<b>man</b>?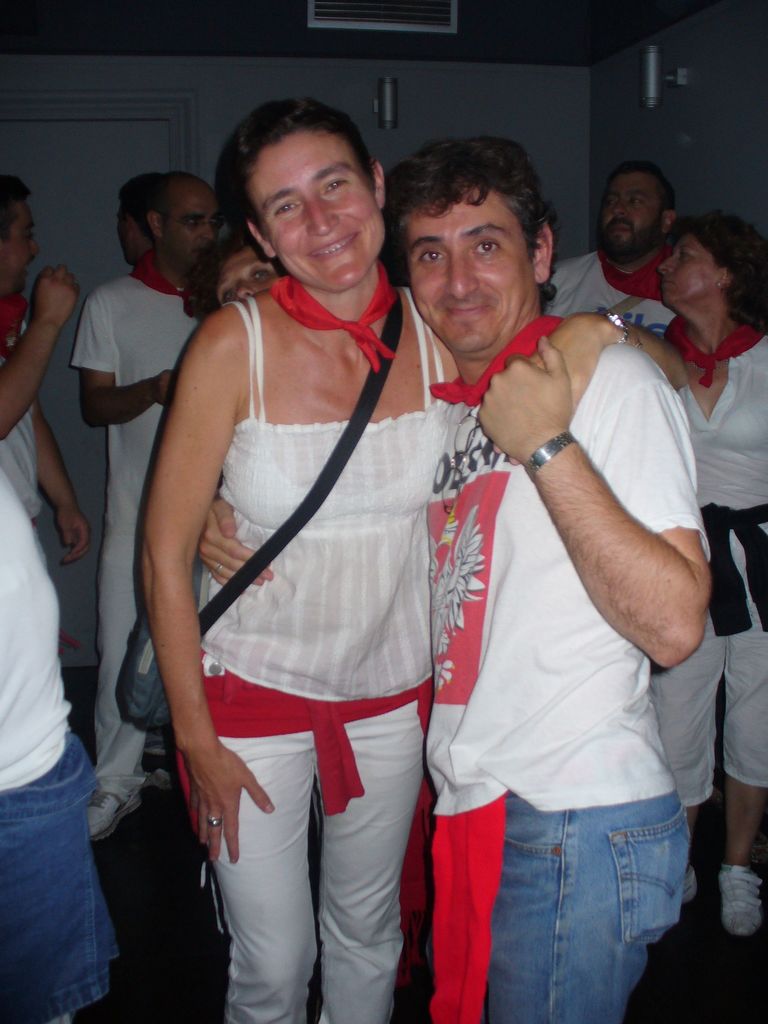
{"left": 538, "top": 164, "right": 680, "bottom": 316}
